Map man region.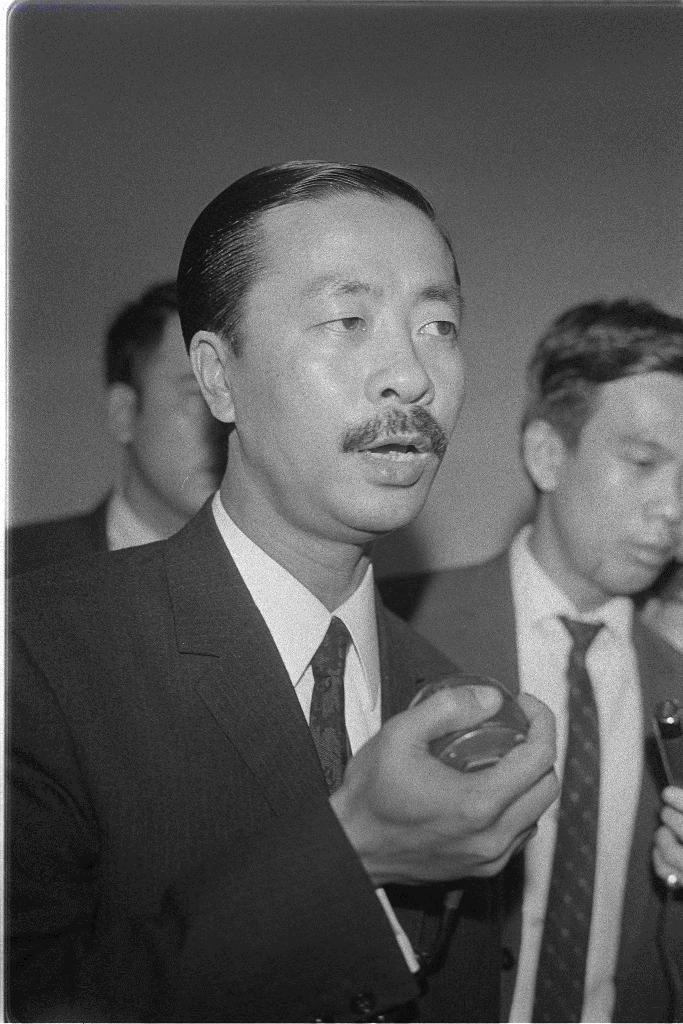
Mapped to 387:294:682:1016.
